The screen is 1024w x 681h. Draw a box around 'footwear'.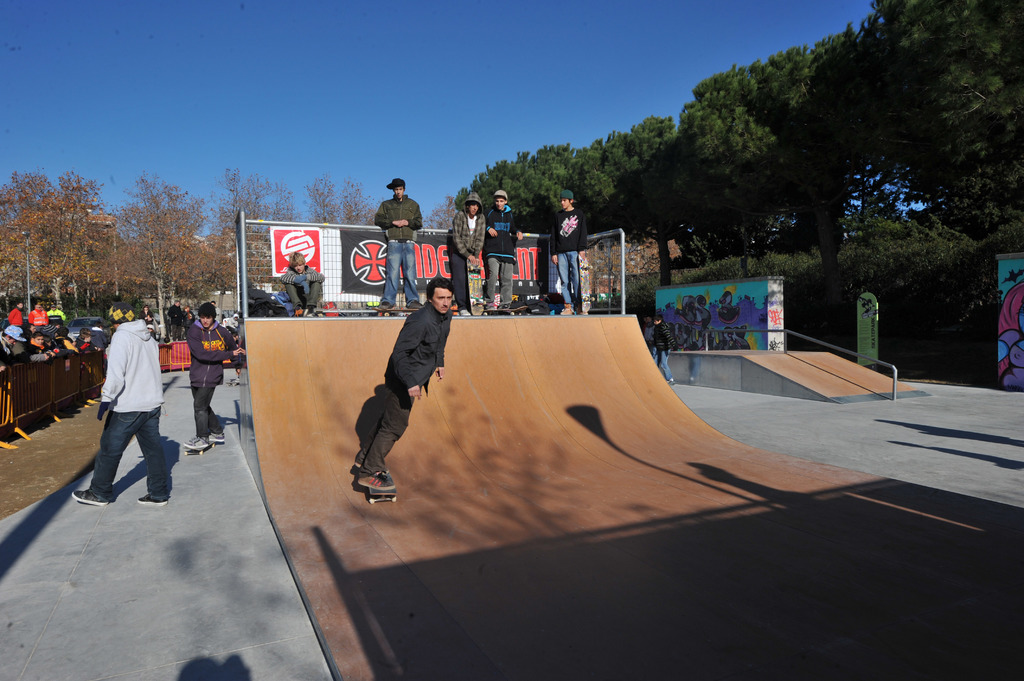
BBox(182, 436, 213, 451).
